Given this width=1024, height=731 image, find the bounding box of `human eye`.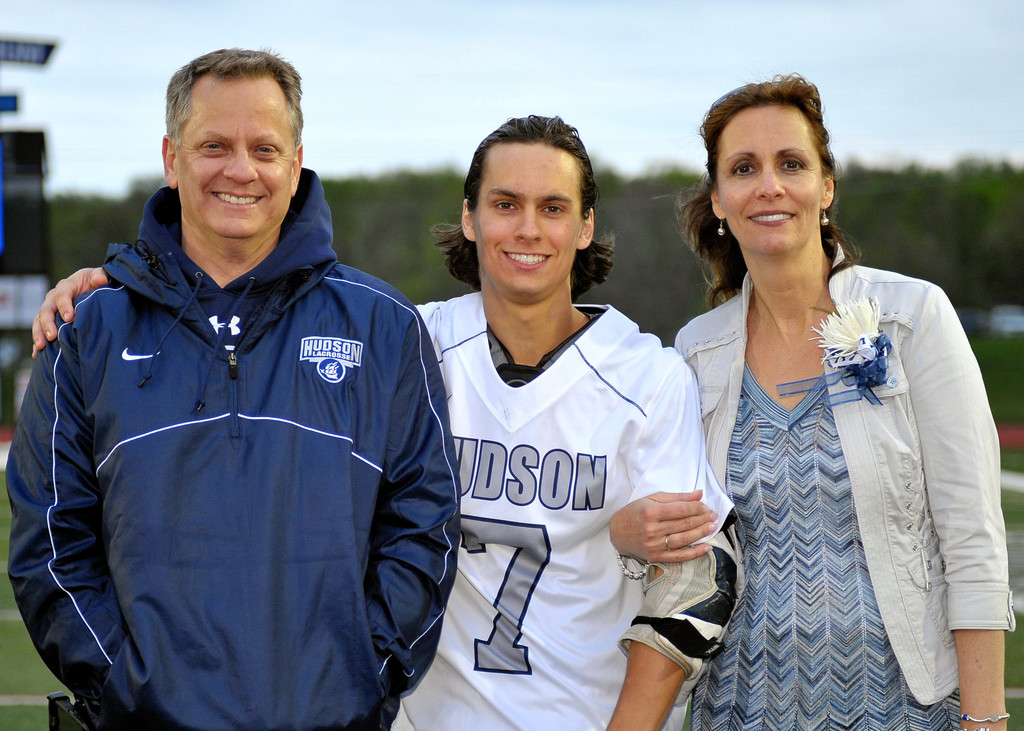
x1=489 y1=197 x2=521 y2=218.
